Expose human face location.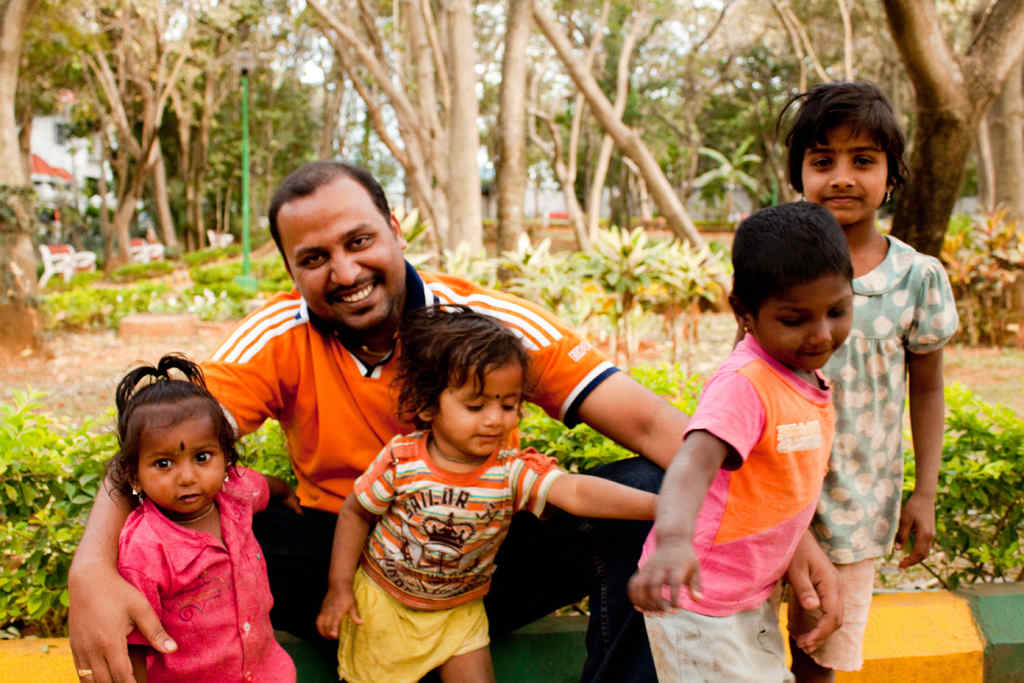
Exposed at 797:124:886:226.
